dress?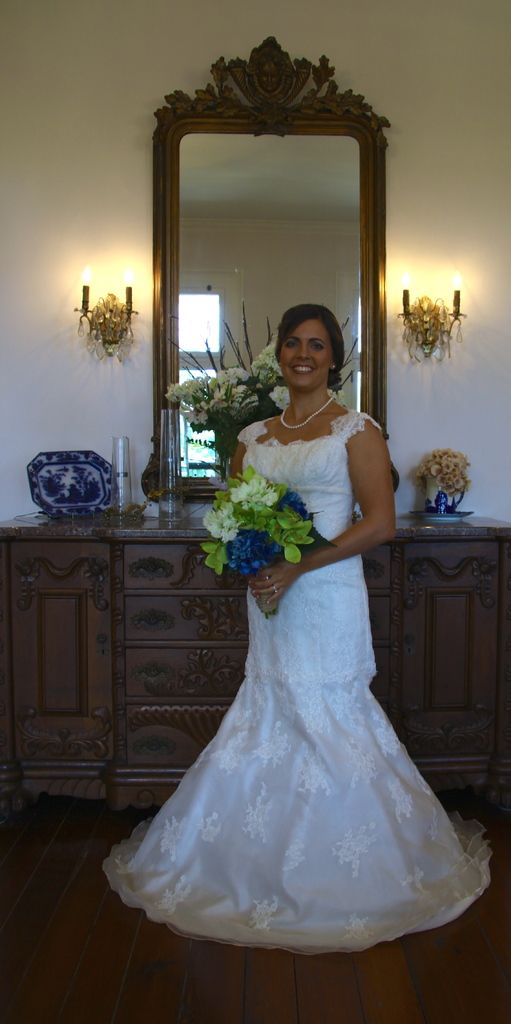
[93,406,489,959]
